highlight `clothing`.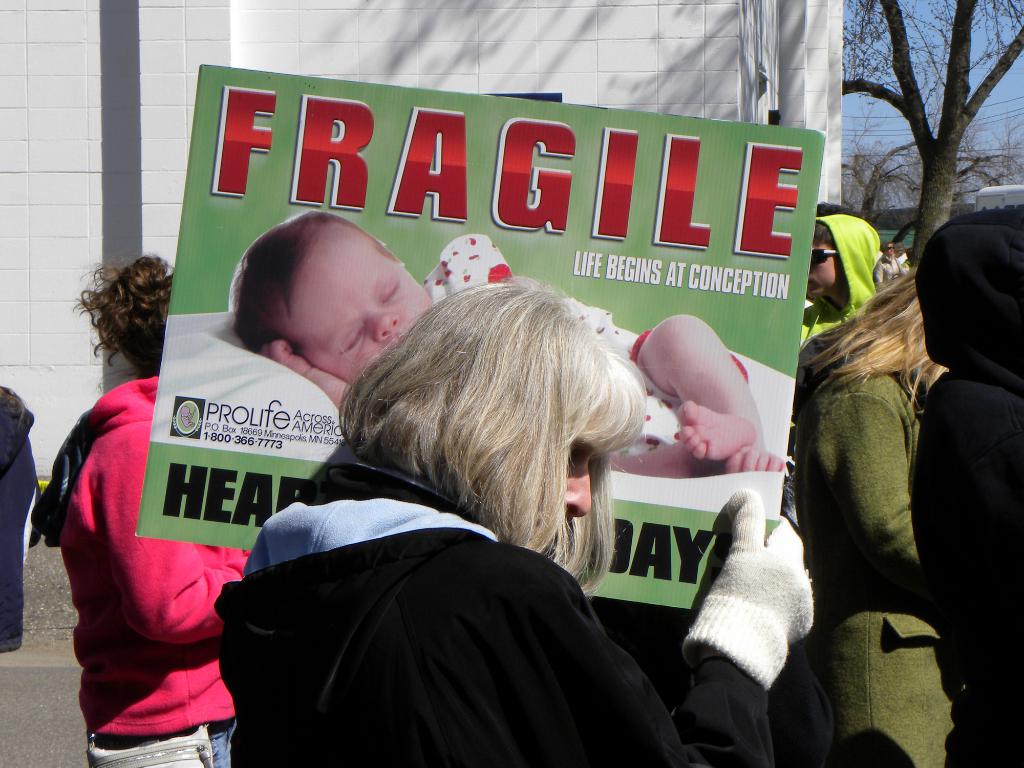
Highlighted region: [211, 459, 776, 767].
